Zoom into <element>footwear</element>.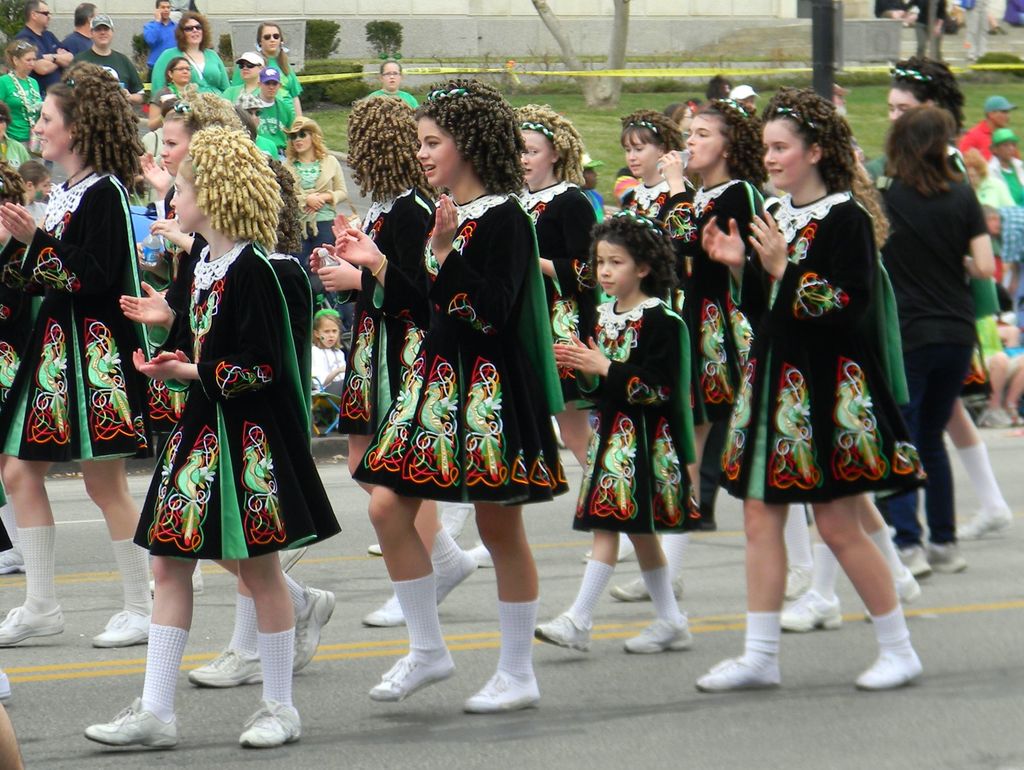
Zoom target: l=621, t=614, r=696, b=654.
